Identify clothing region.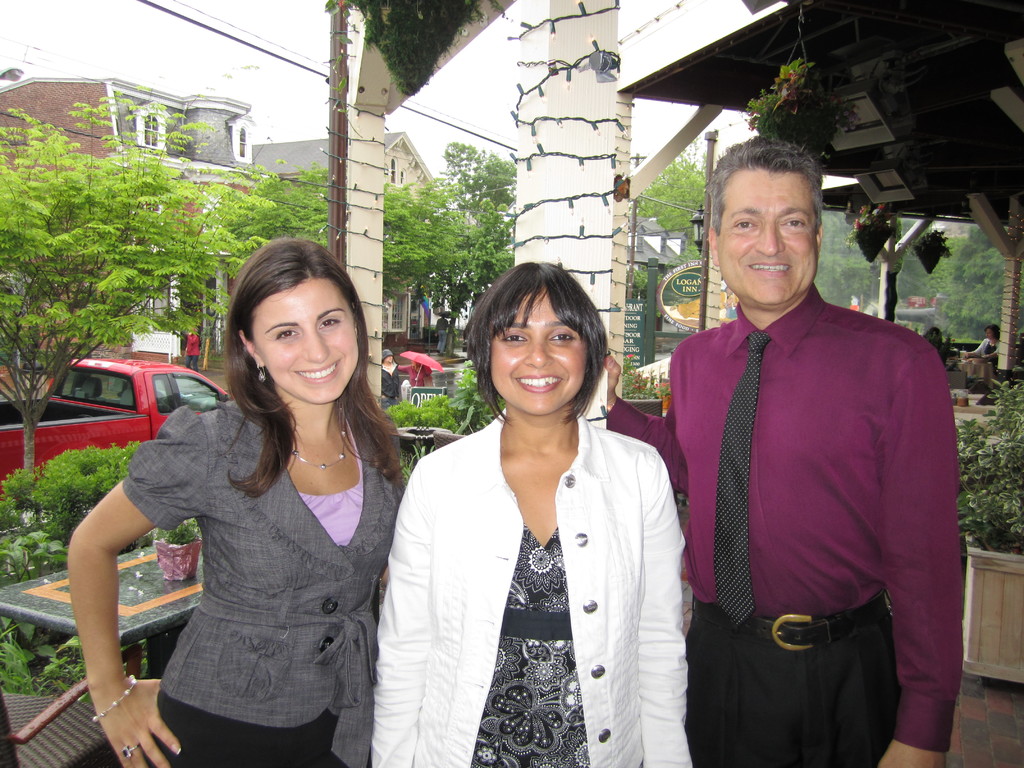
Region: <region>123, 386, 413, 767</region>.
